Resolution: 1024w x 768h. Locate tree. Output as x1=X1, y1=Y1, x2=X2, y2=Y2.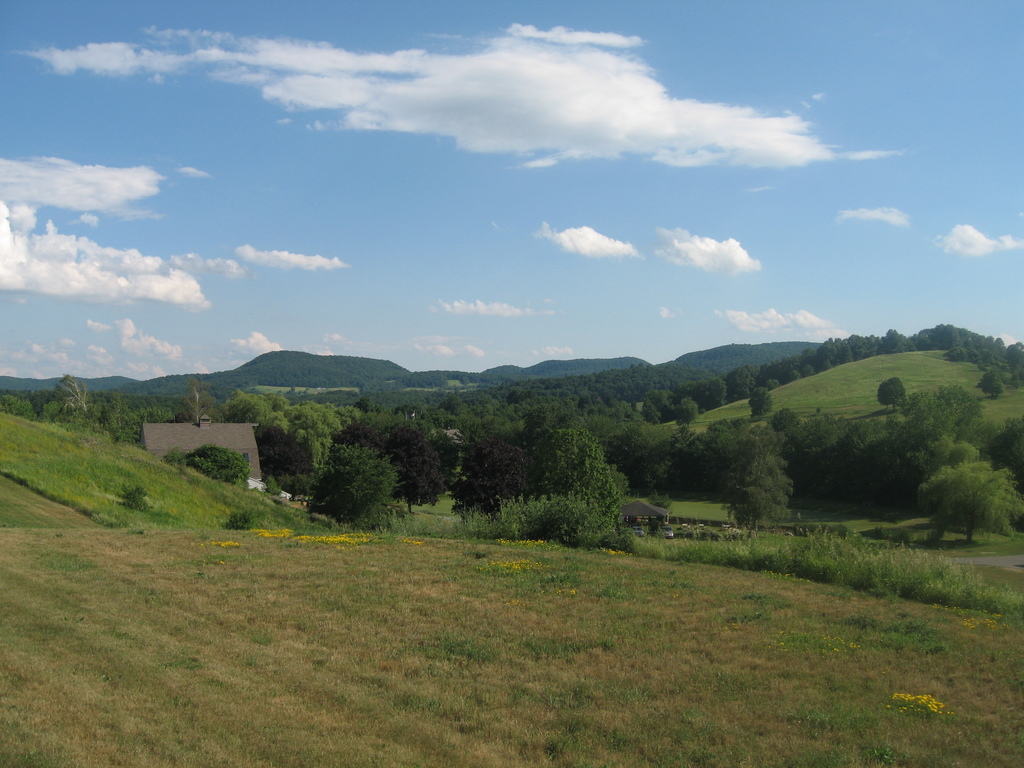
x1=185, y1=443, x2=252, y2=490.
